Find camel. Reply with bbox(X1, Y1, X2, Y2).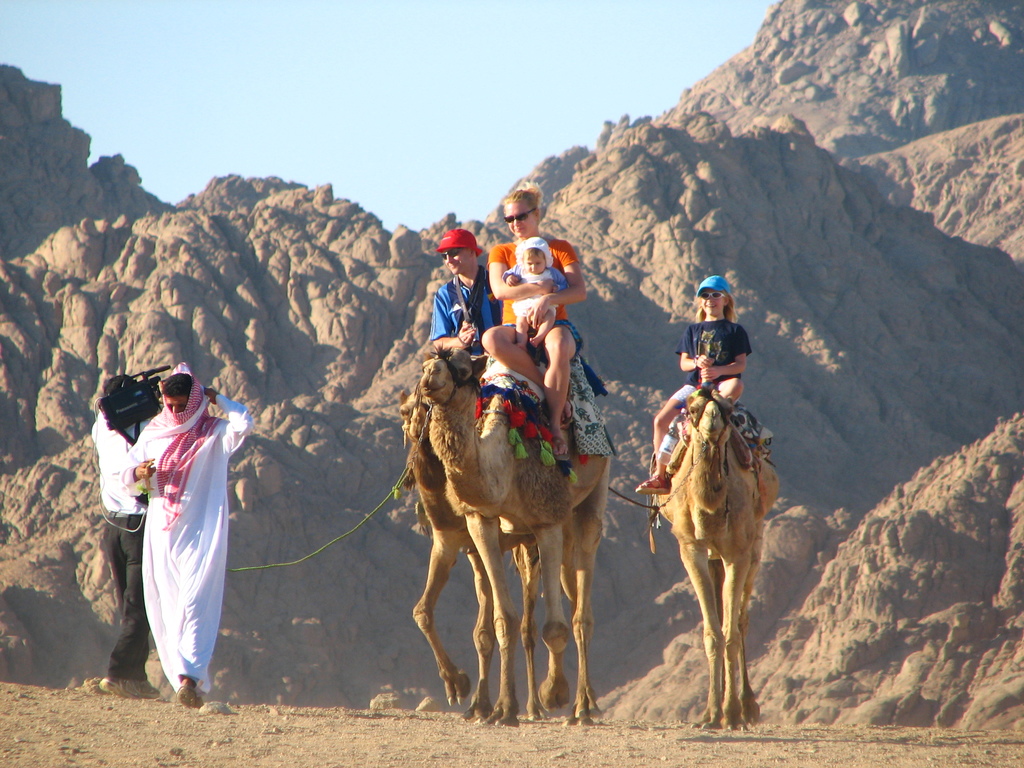
bbox(417, 348, 604, 726).
